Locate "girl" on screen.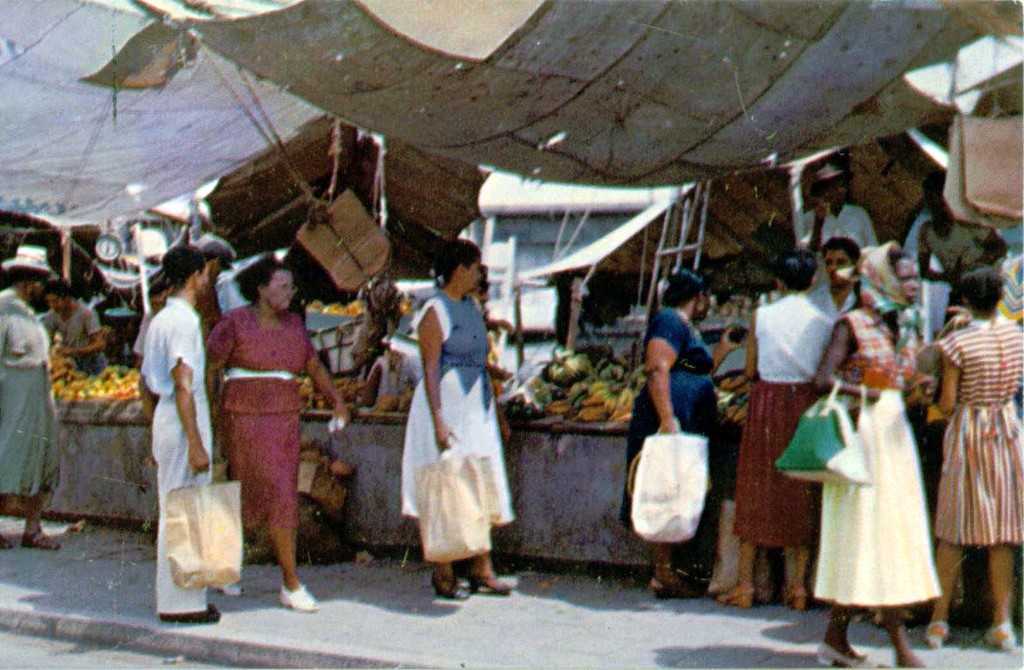
On screen at box=[0, 243, 54, 543].
